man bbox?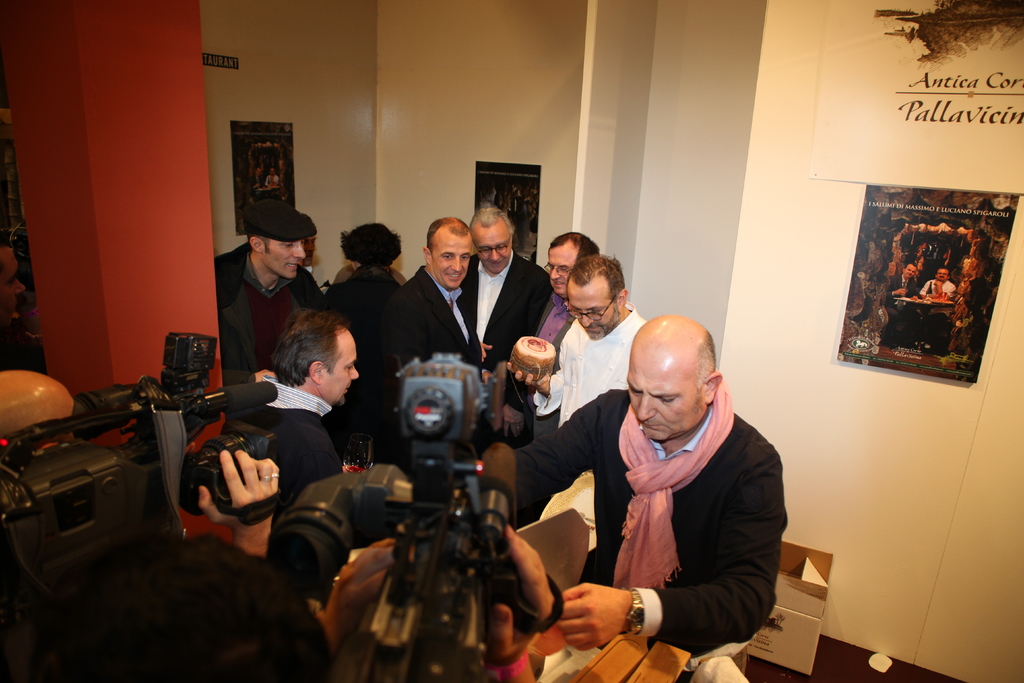
<box>920,268,957,353</box>
